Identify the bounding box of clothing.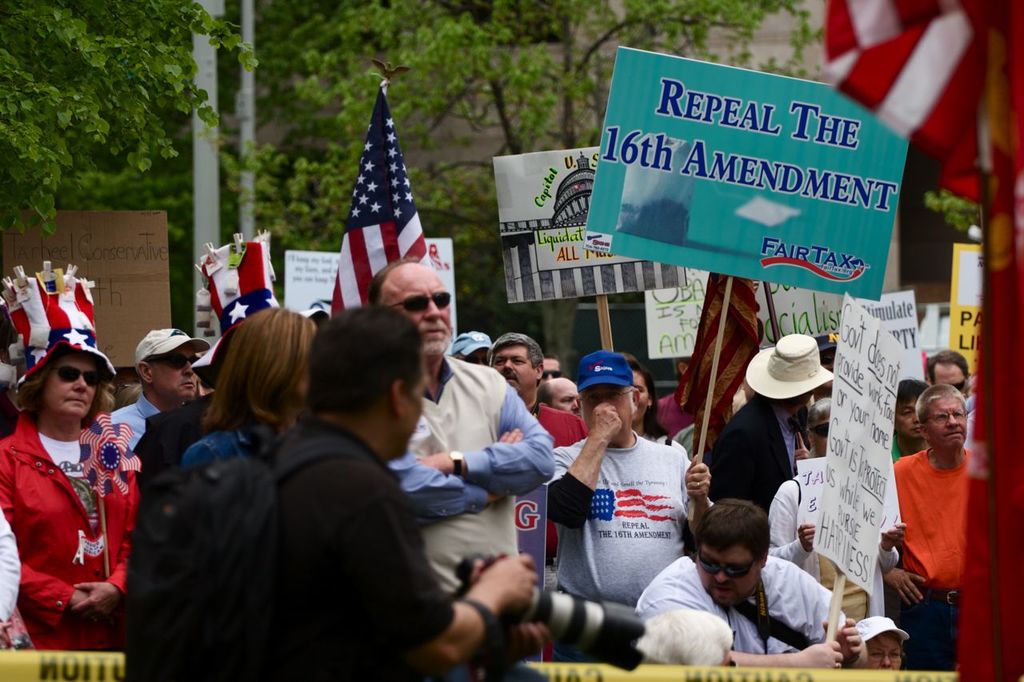
box=[384, 356, 554, 589].
